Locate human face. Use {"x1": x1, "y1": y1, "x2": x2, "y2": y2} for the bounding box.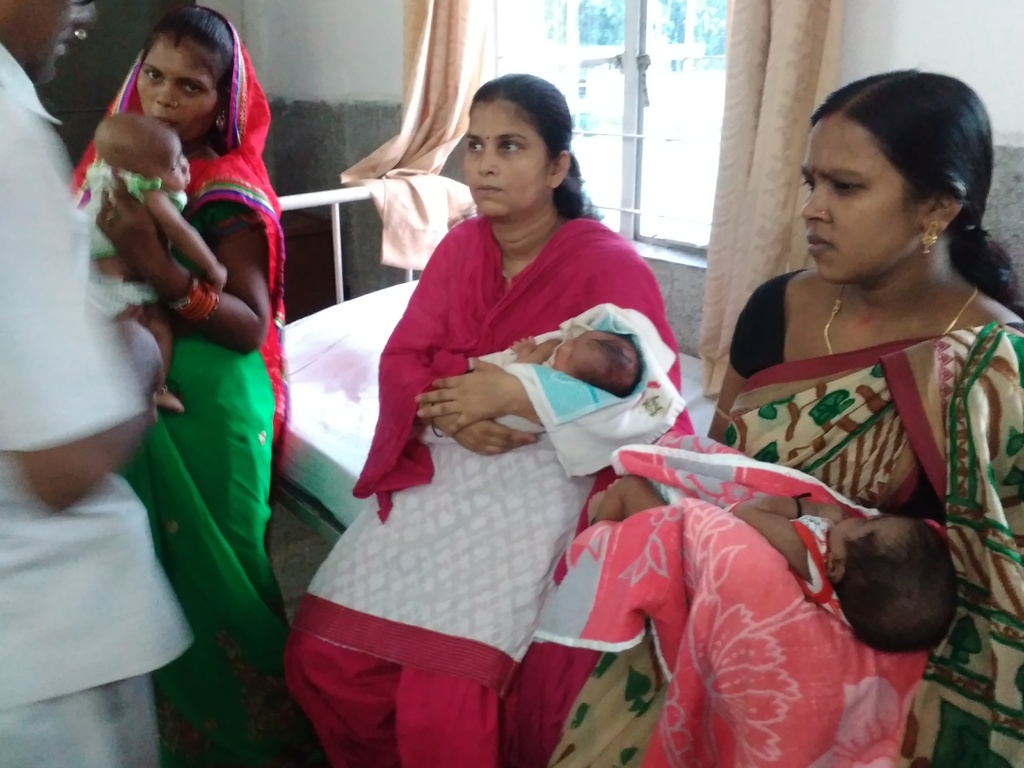
{"x1": 800, "y1": 109, "x2": 911, "y2": 283}.
